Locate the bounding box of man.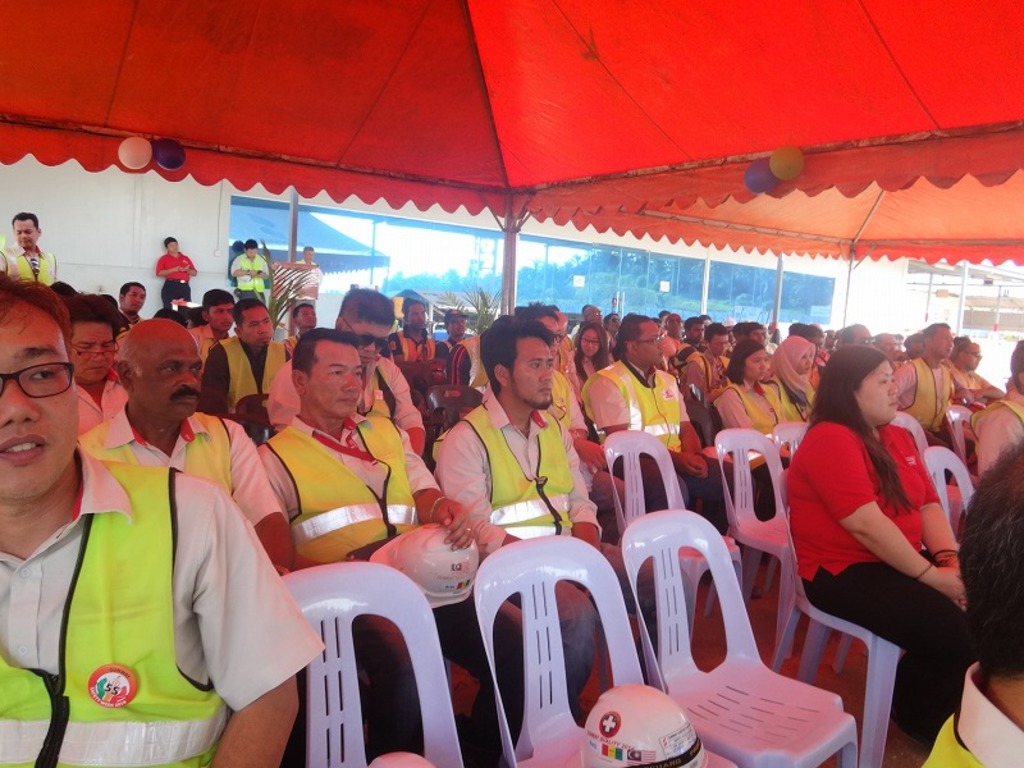
Bounding box: select_region(183, 291, 233, 358).
